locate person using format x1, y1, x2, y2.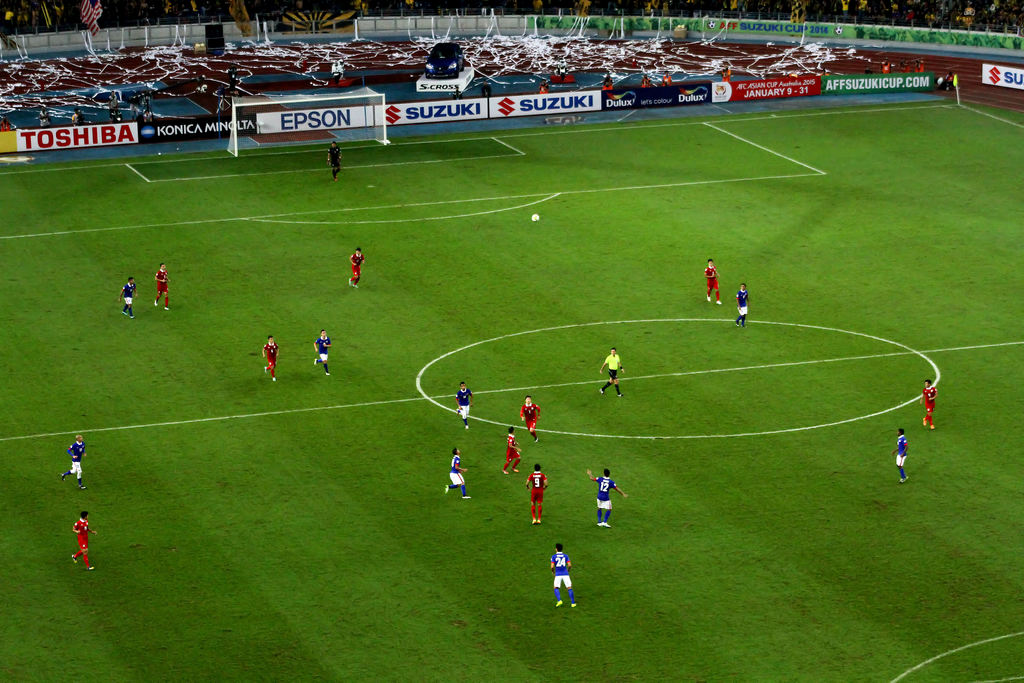
327, 142, 343, 182.
